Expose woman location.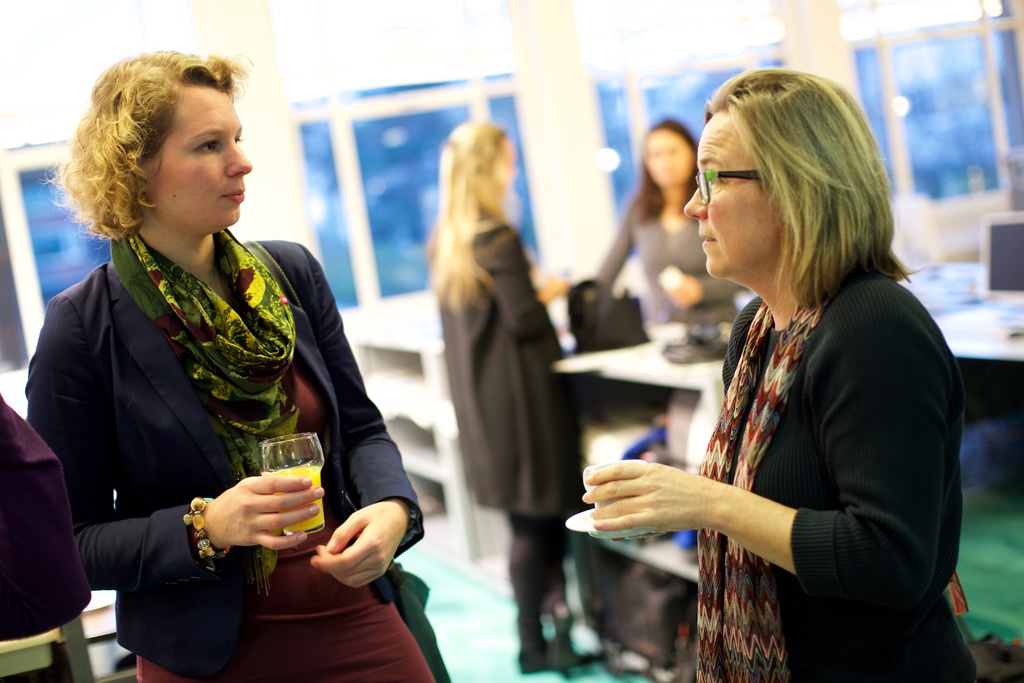
Exposed at left=593, top=53, right=950, bottom=679.
